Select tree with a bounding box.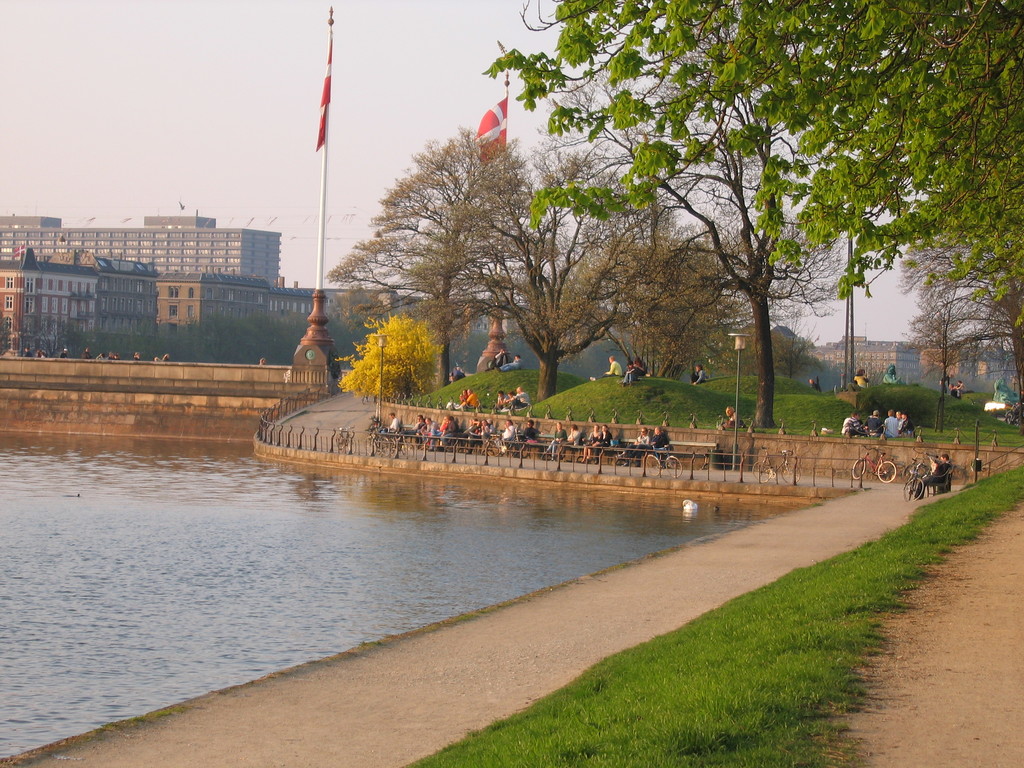
pyautogui.locateOnScreen(525, 29, 906, 426).
